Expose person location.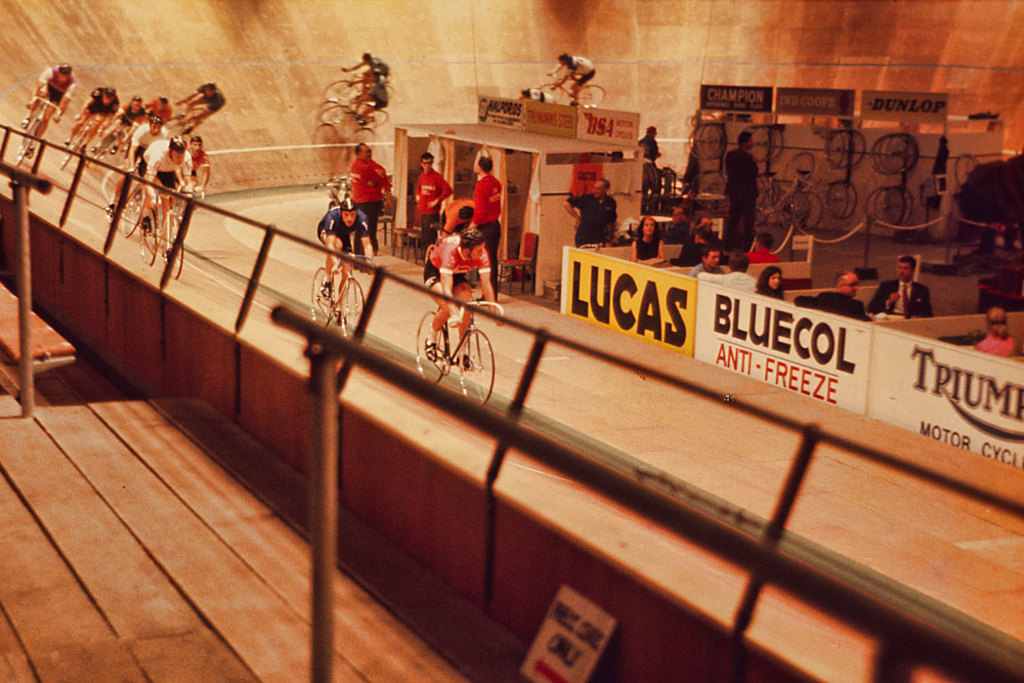
Exposed at bbox=[167, 74, 227, 136].
